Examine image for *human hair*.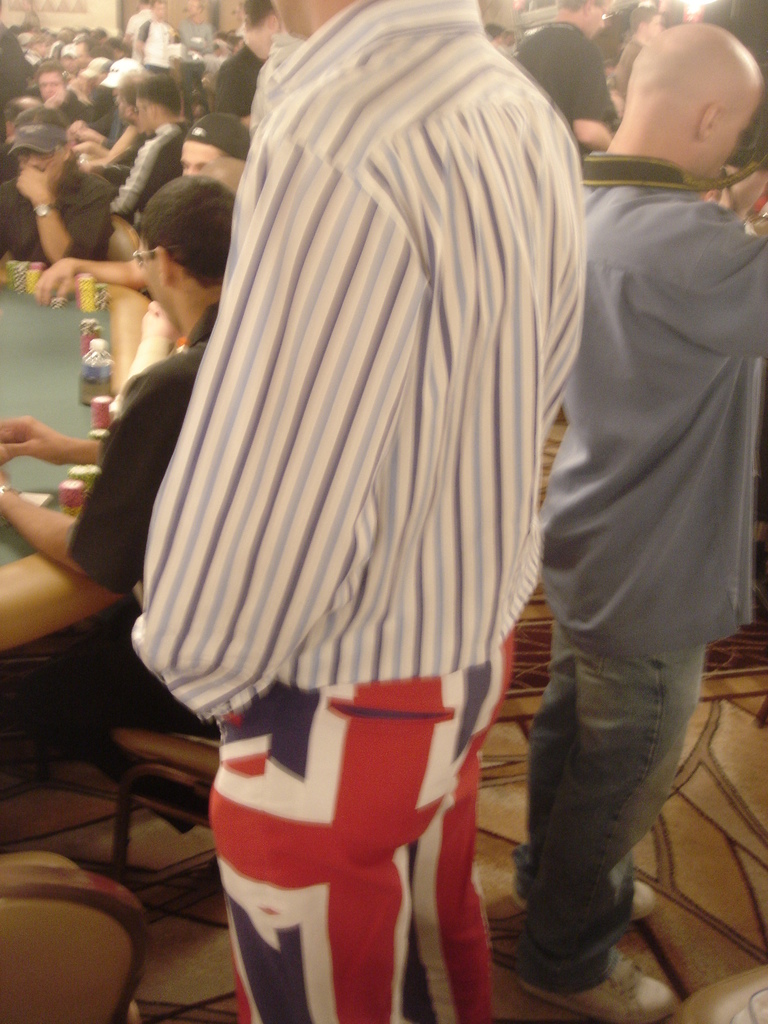
Examination result: crop(124, 173, 237, 285).
